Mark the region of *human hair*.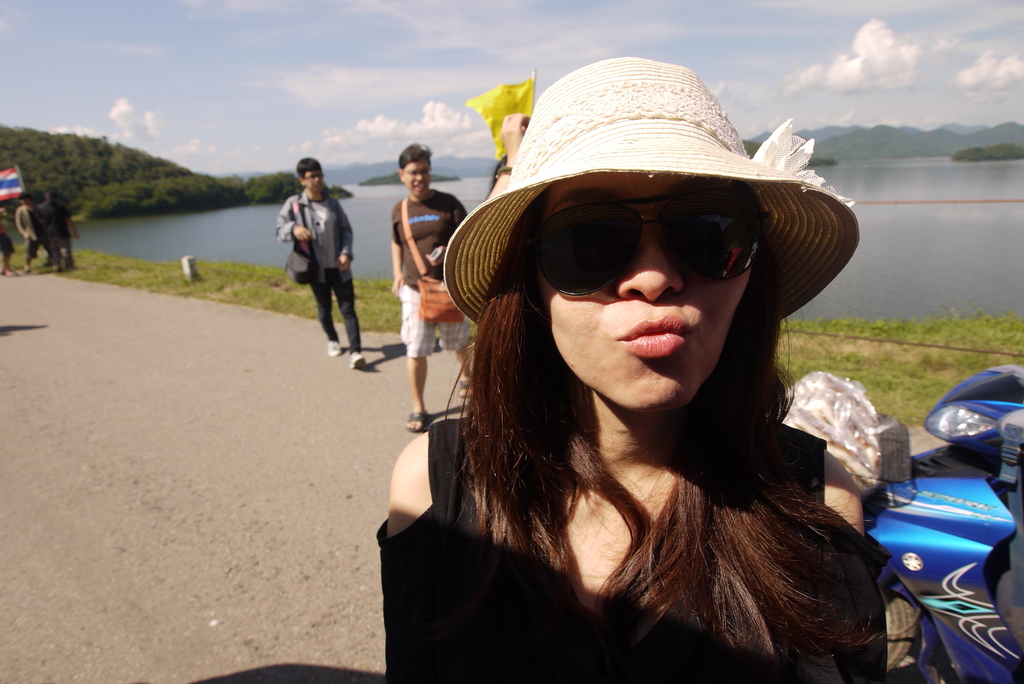
Region: region(297, 154, 321, 178).
